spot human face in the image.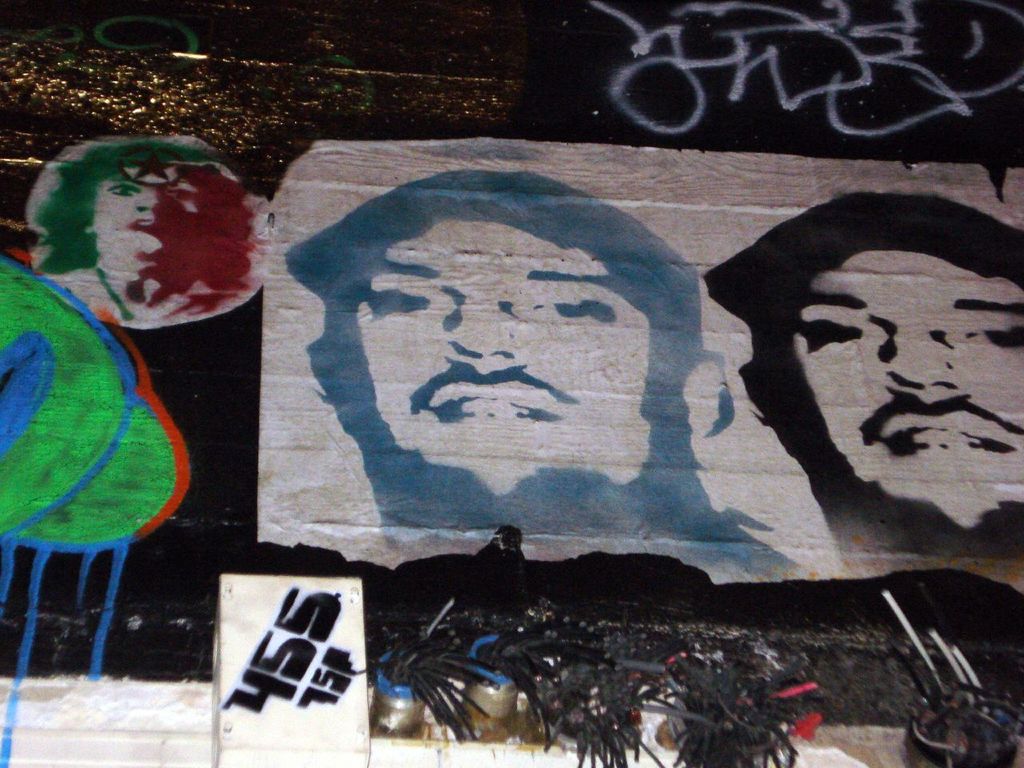
human face found at region(346, 207, 662, 495).
